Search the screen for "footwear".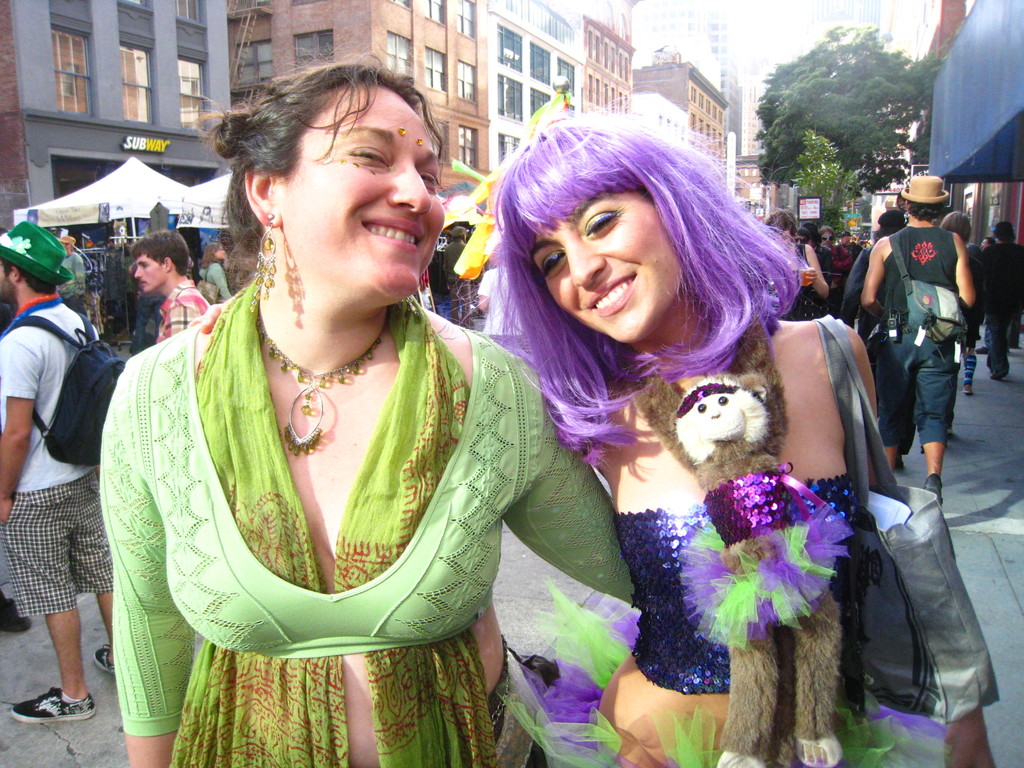
Found at 0,585,29,631.
